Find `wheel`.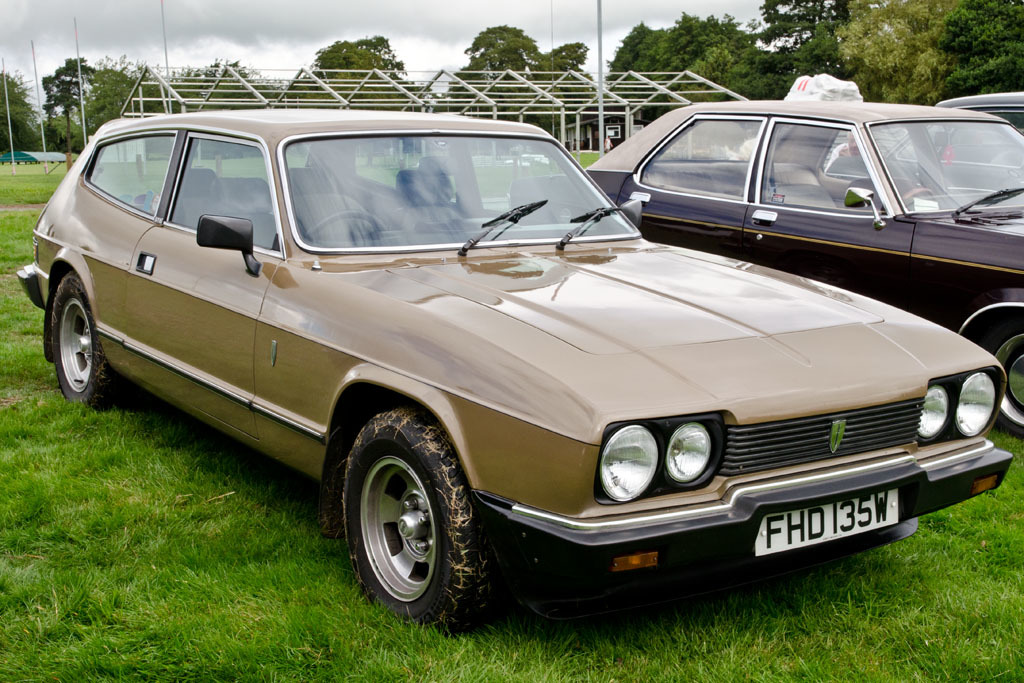
<bbox>44, 272, 138, 422</bbox>.
